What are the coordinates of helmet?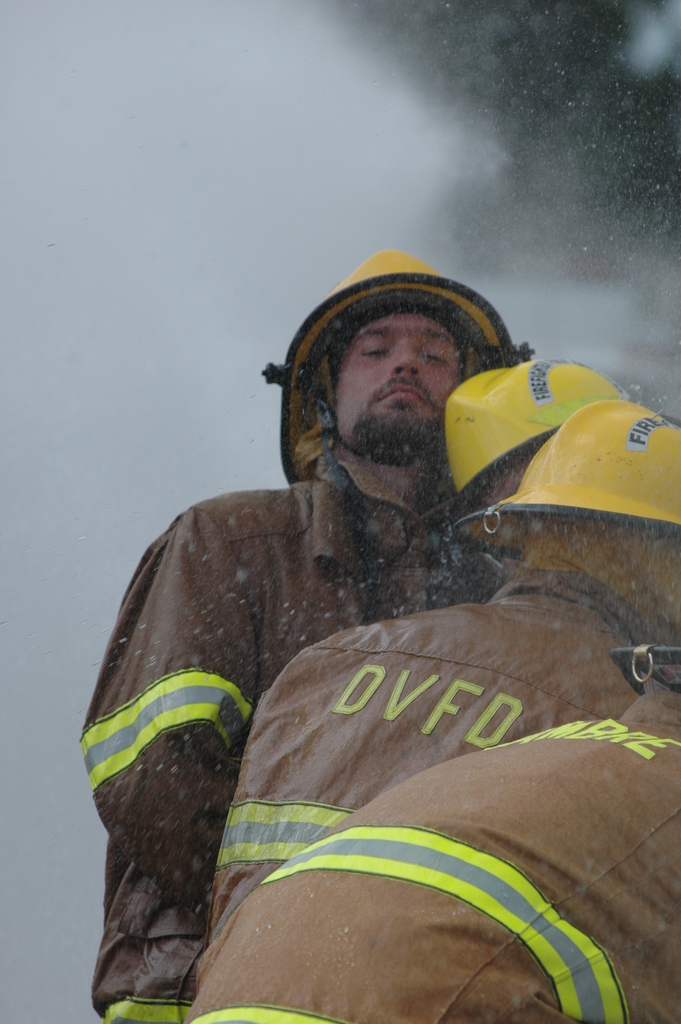
BBox(452, 395, 680, 582).
